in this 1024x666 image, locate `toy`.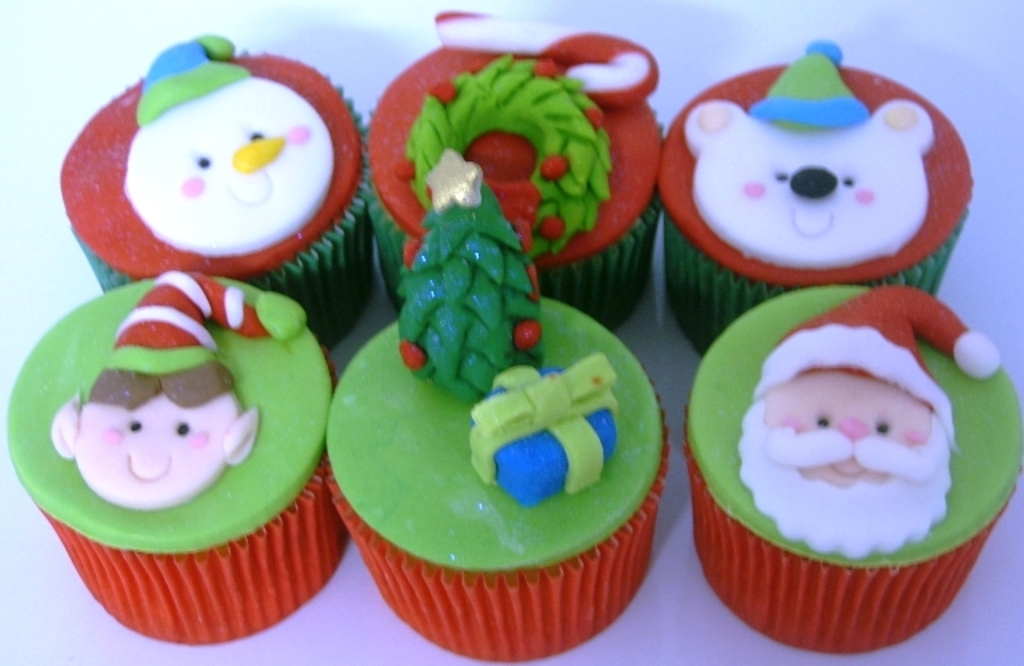
Bounding box: detection(738, 275, 1013, 562).
